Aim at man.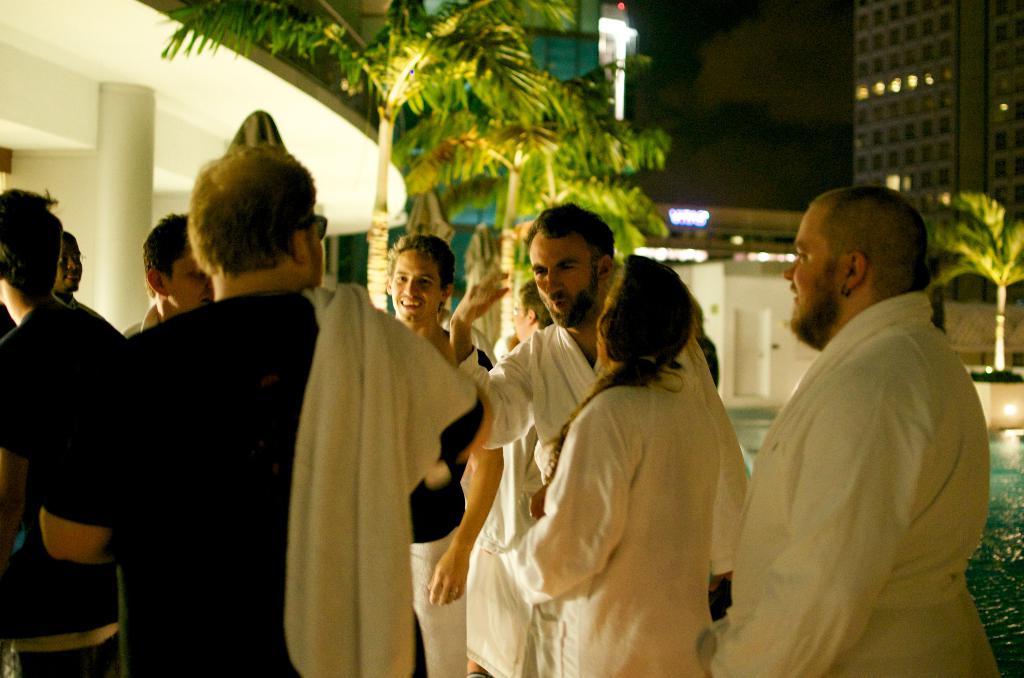
Aimed at left=450, top=195, right=624, bottom=484.
